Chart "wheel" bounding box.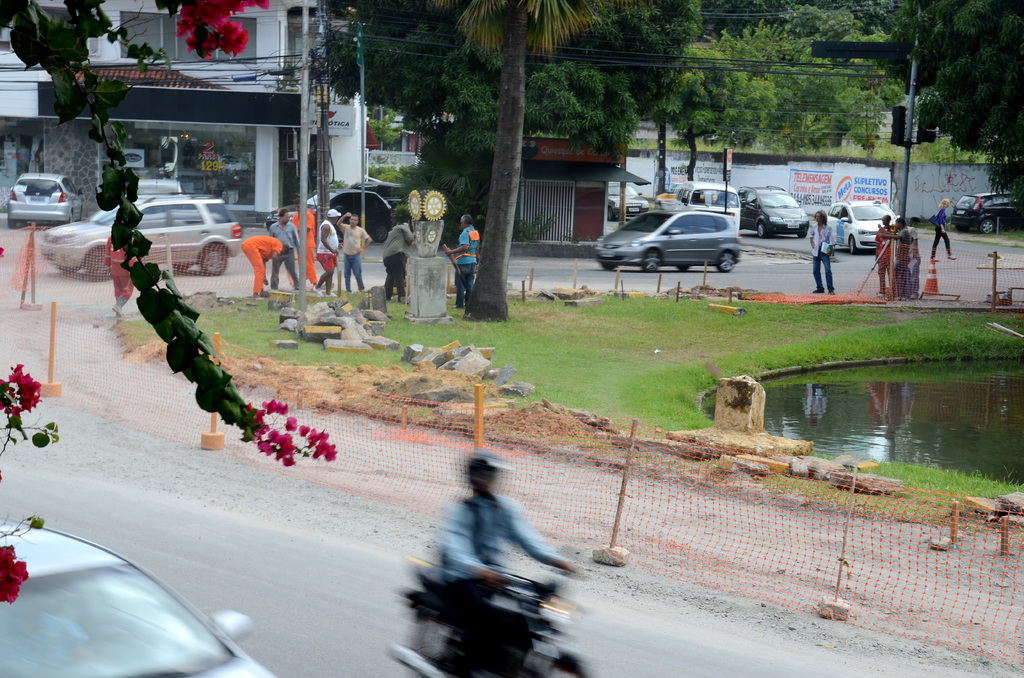
Charted: 796:232:808:240.
